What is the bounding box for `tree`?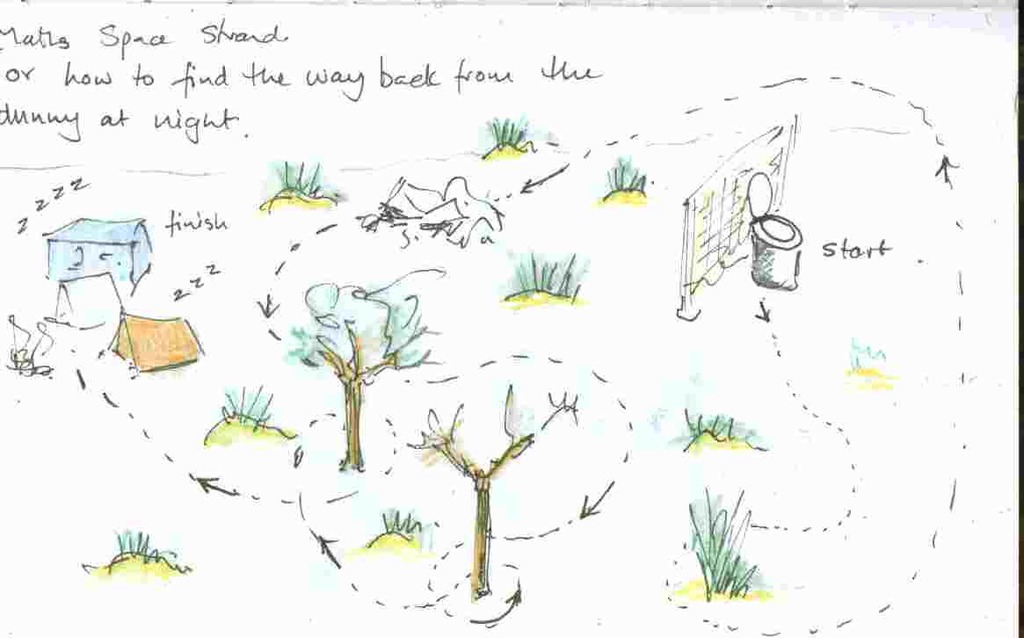
[x1=408, y1=377, x2=584, y2=599].
